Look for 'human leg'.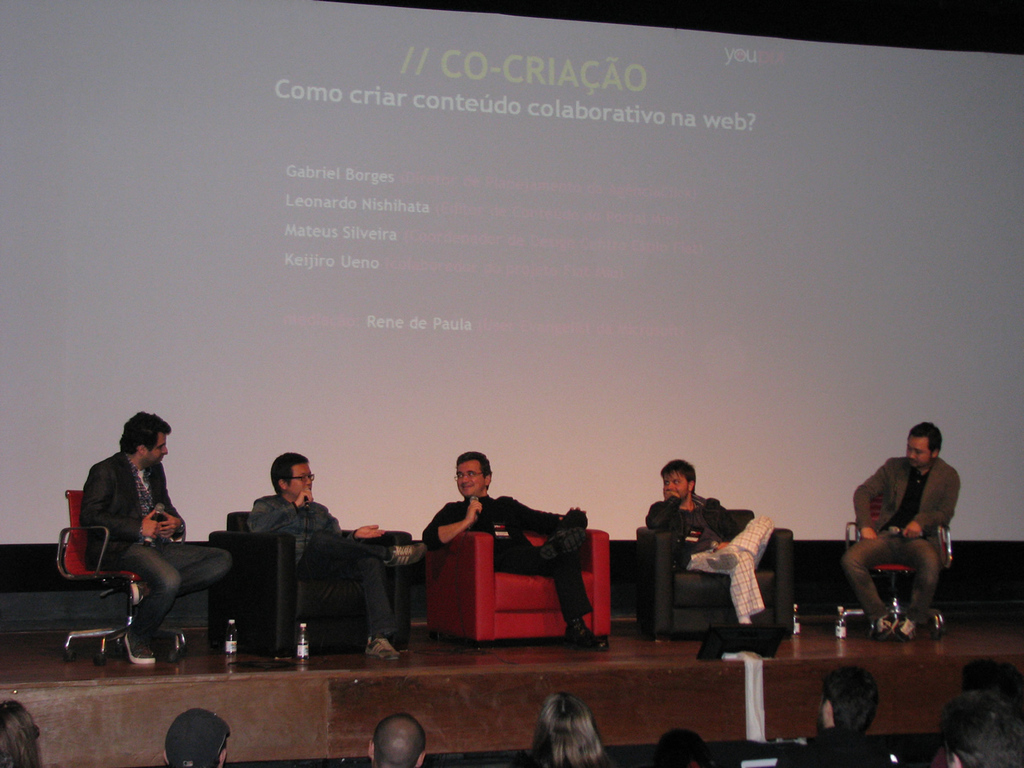
Found: [x1=494, y1=548, x2=612, y2=650].
